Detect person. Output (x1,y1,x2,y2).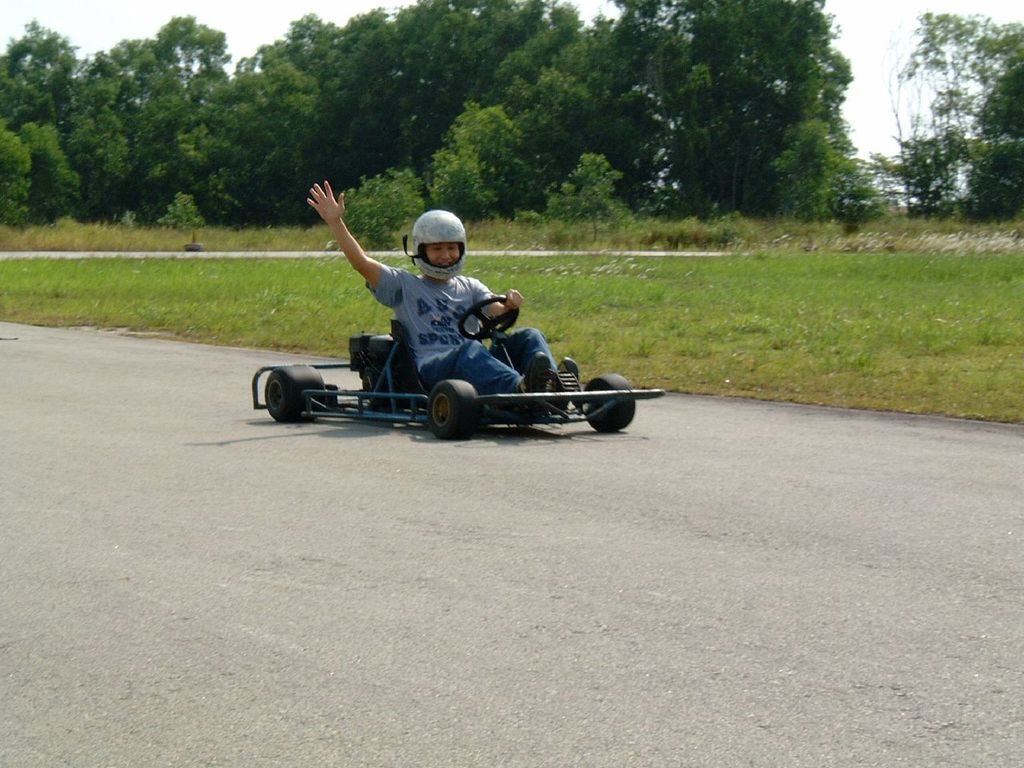
(309,209,570,445).
